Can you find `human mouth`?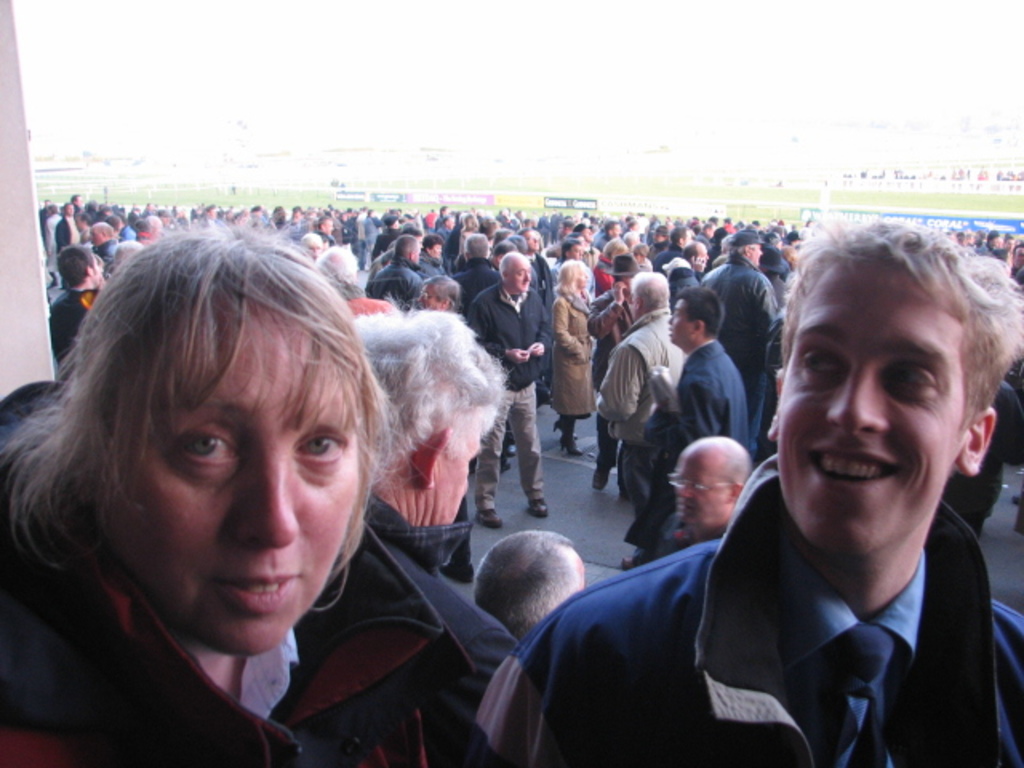
Yes, bounding box: 666, 328, 674, 334.
